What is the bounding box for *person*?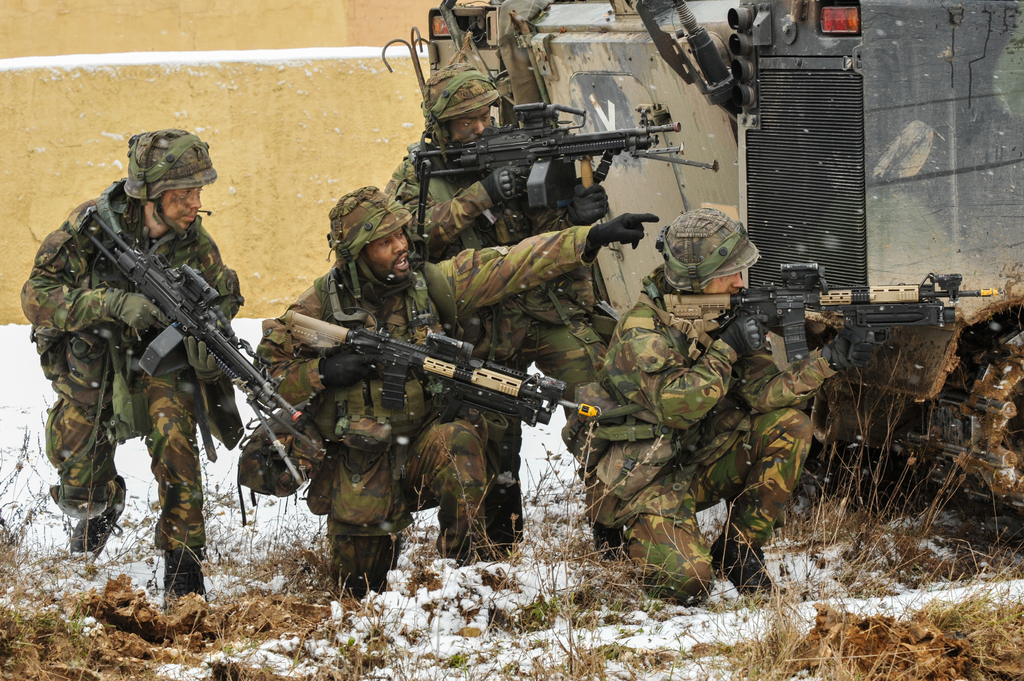
select_region(60, 164, 286, 542).
